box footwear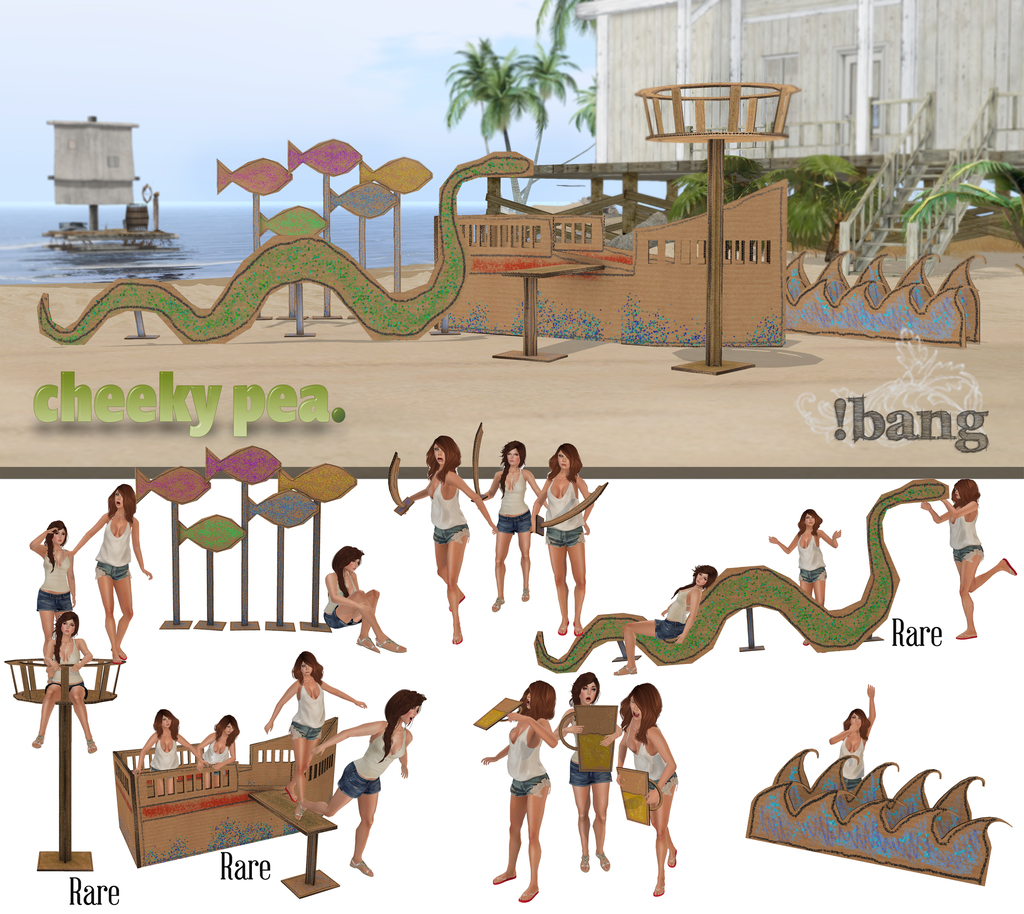
493 600 504 609
